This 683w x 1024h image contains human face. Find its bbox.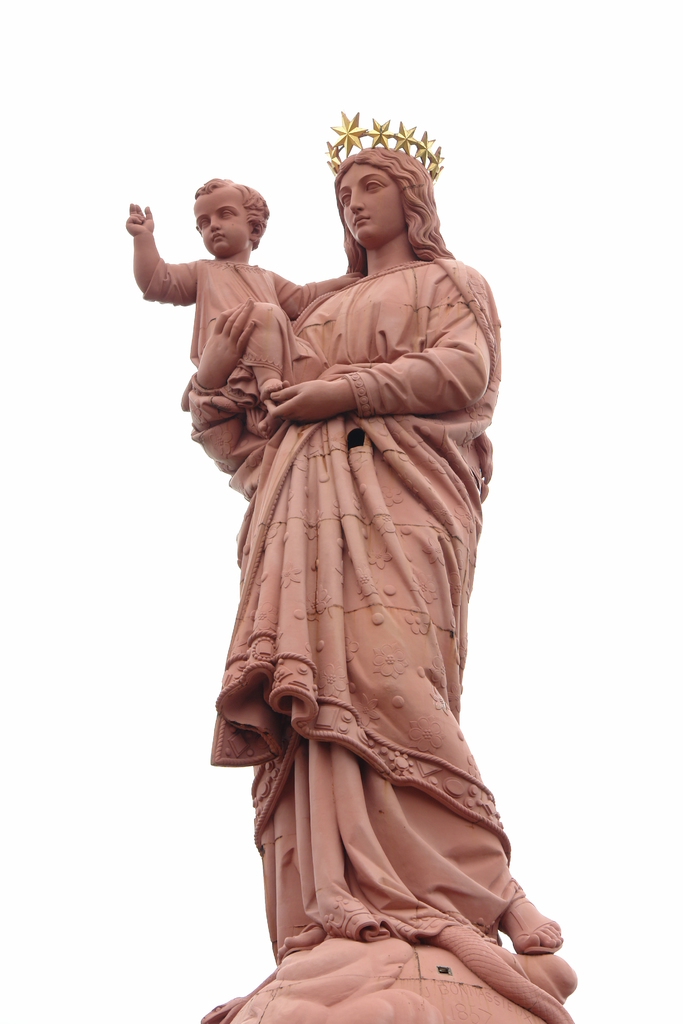
337 162 402 244.
